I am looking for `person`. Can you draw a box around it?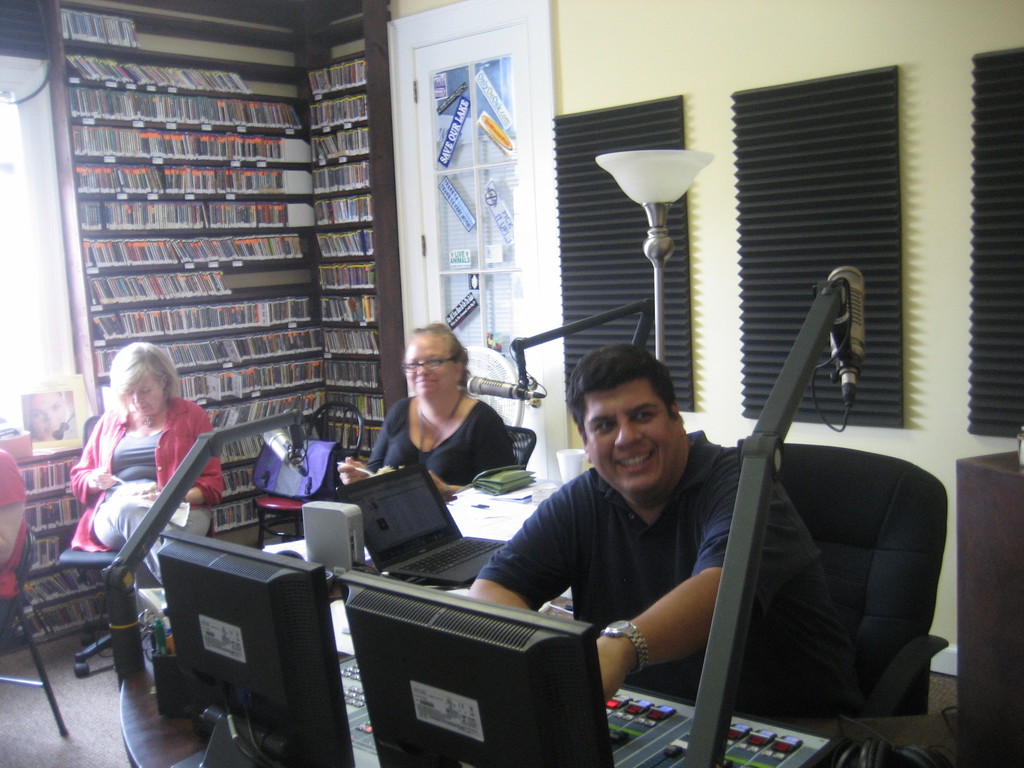
Sure, the bounding box is box=[69, 336, 221, 595].
